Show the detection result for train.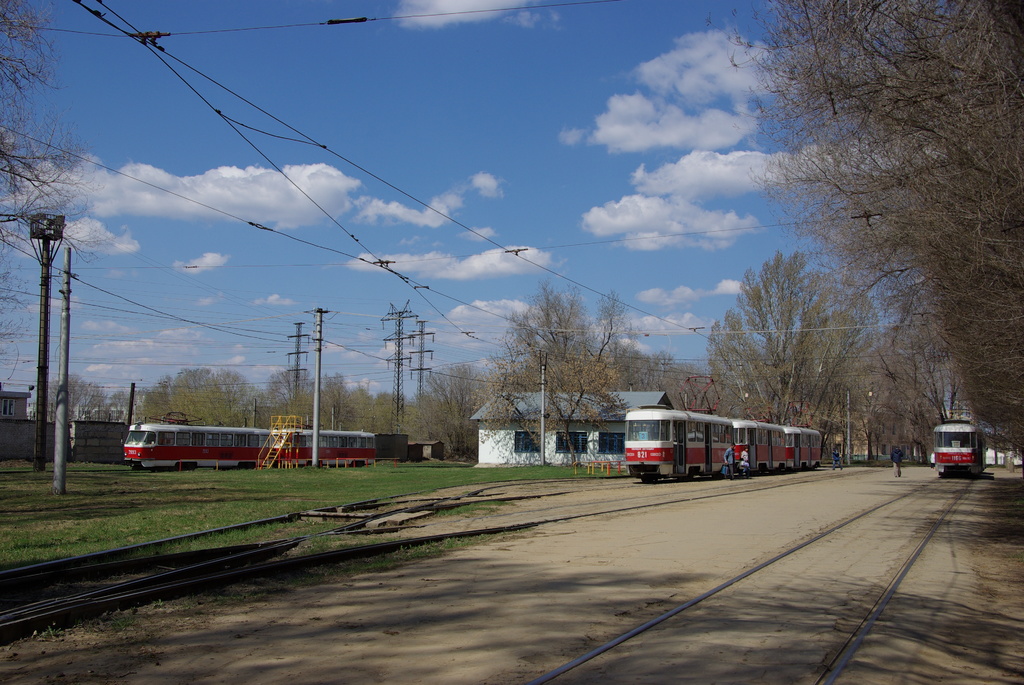
[x1=119, y1=403, x2=379, y2=474].
